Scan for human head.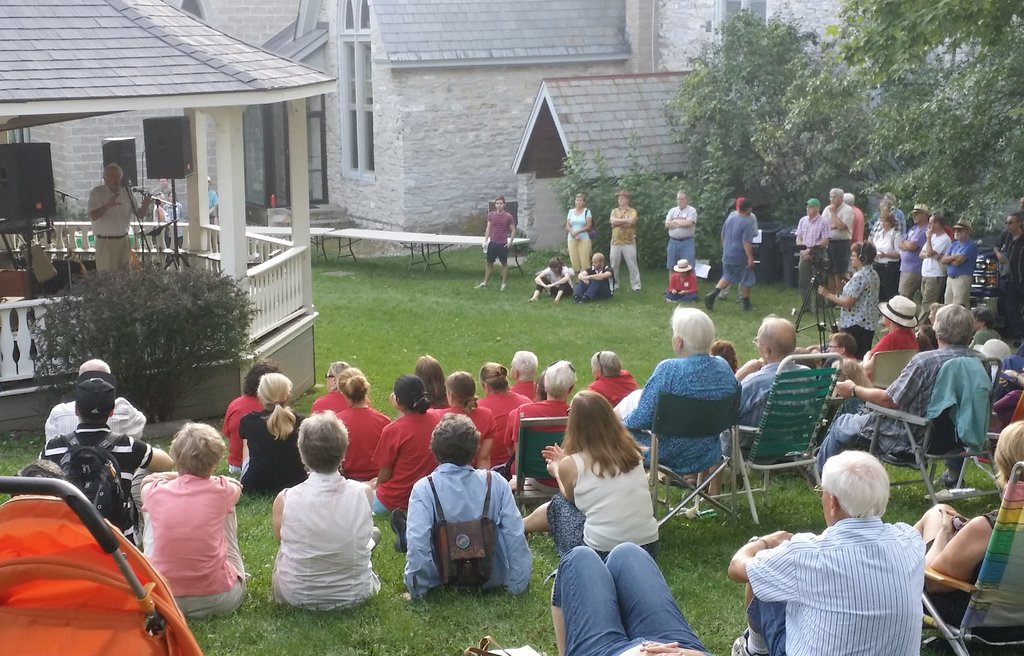
Scan result: Rect(565, 390, 612, 440).
